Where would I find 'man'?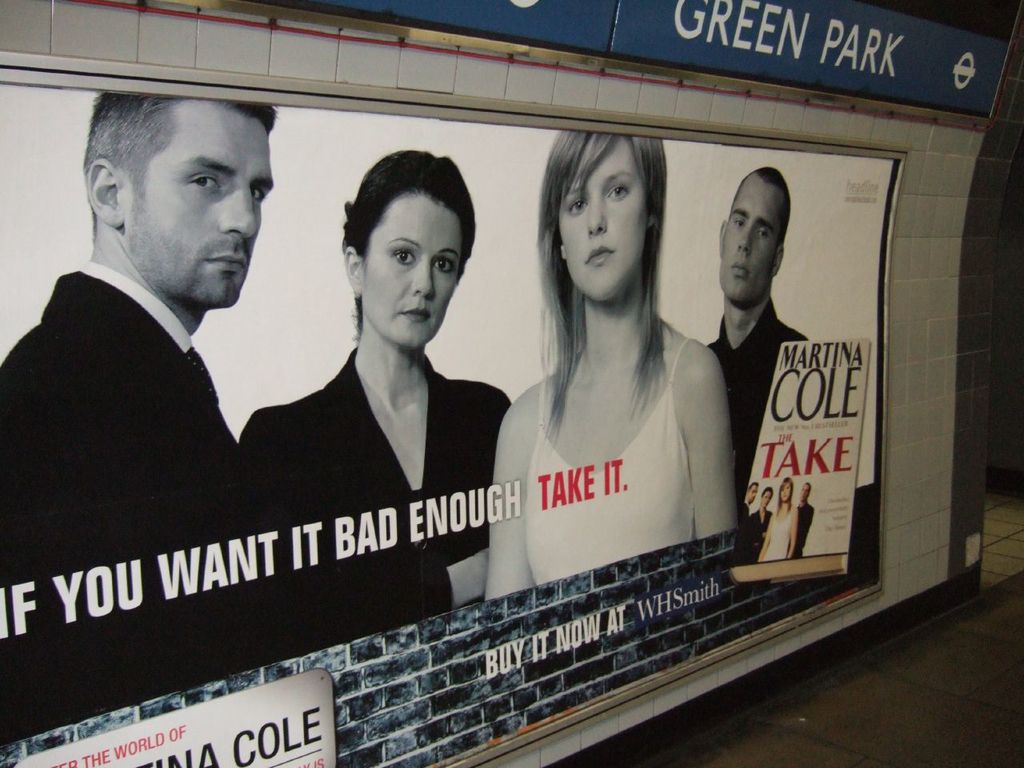
At [x1=10, y1=102, x2=317, y2=644].
